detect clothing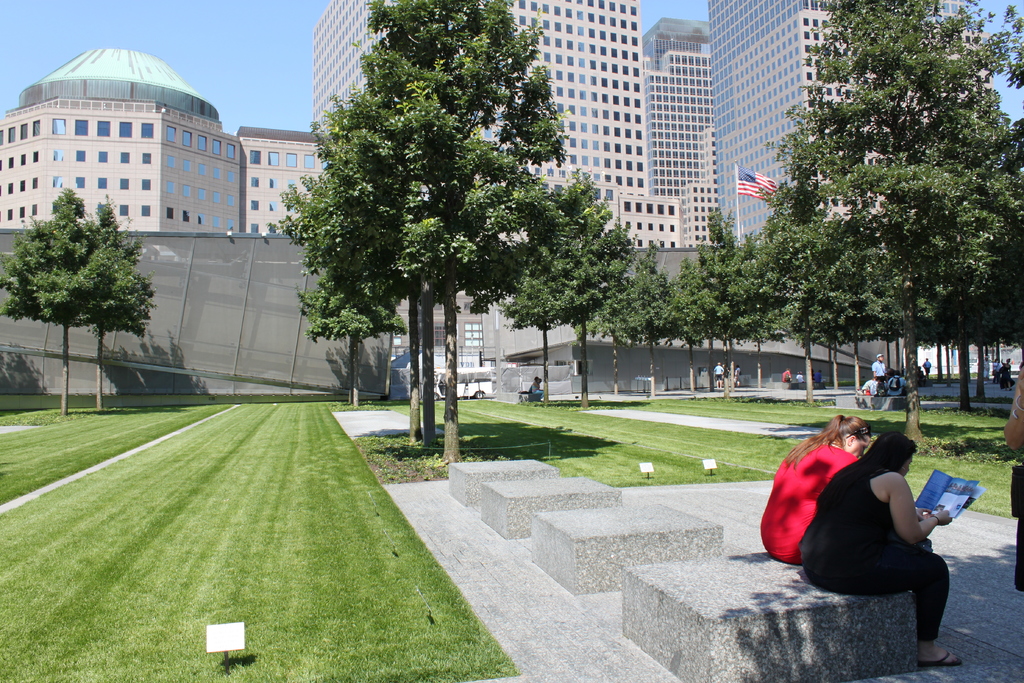
Rect(866, 383, 880, 401)
